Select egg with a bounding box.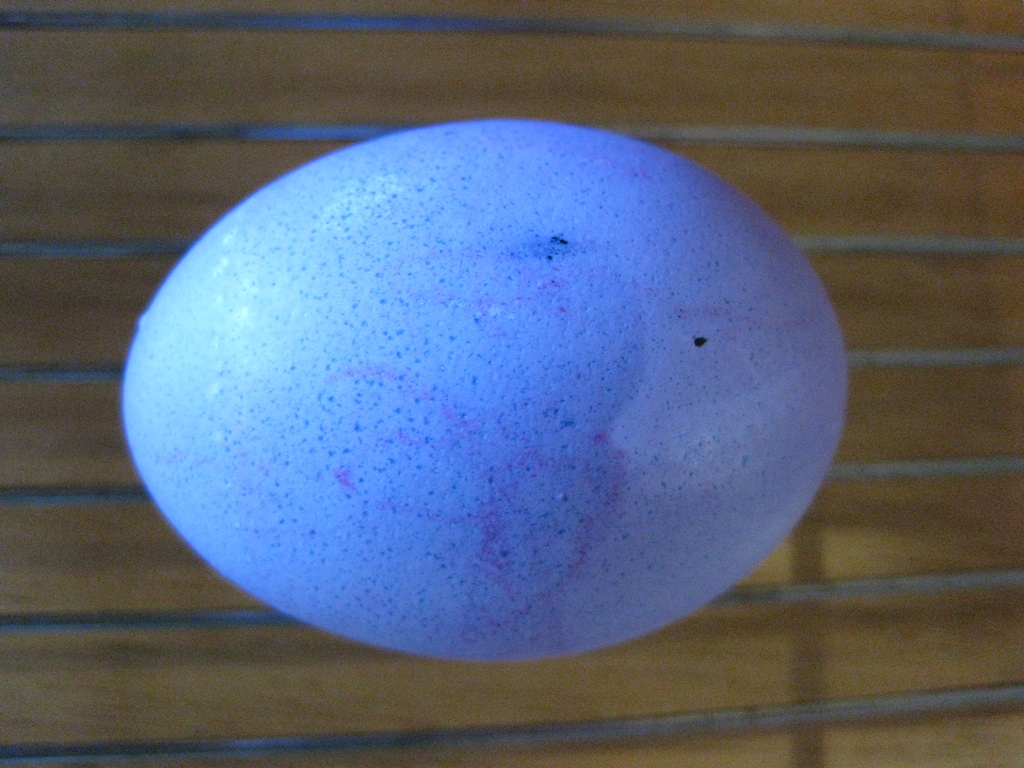
120 117 848 656.
